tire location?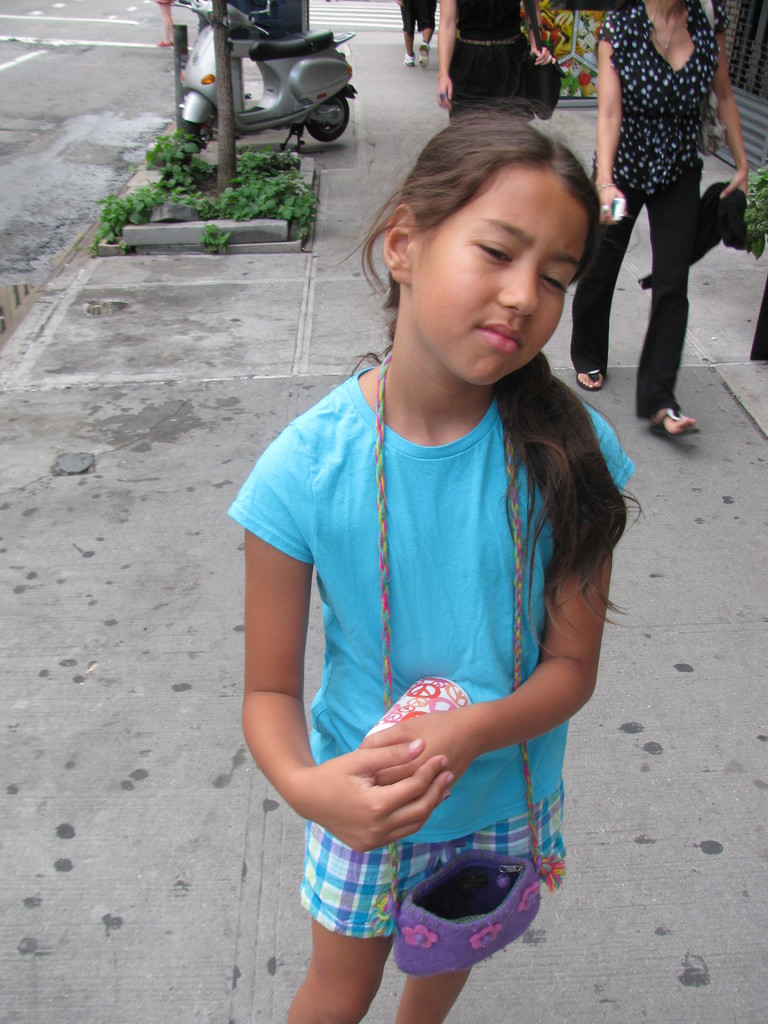
[177,130,209,154]
